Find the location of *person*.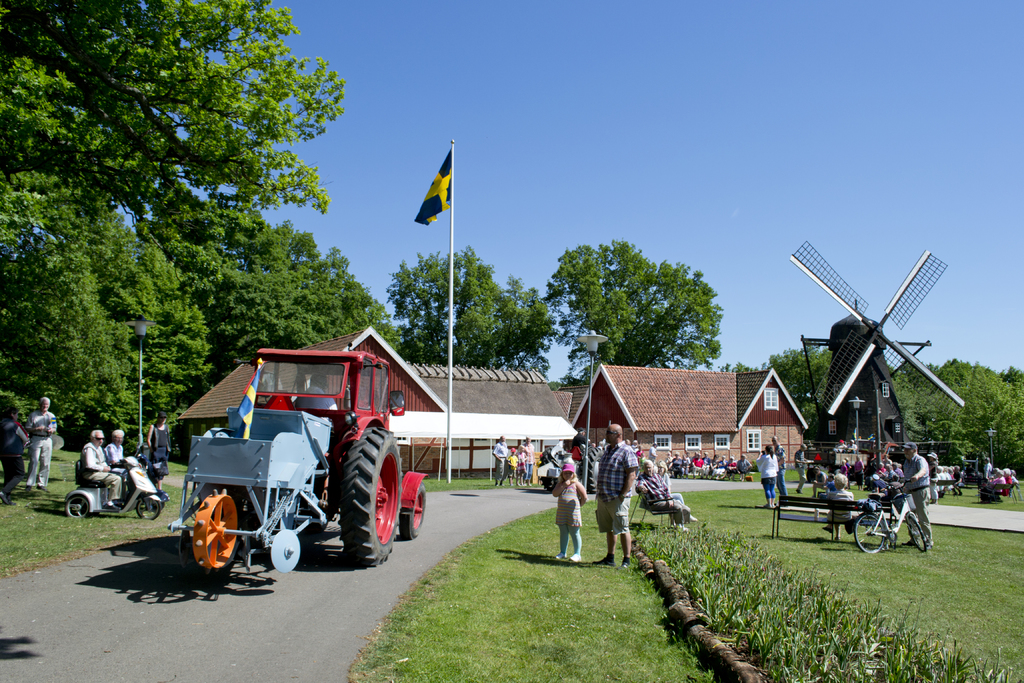
Location: 522:436:534:484.
